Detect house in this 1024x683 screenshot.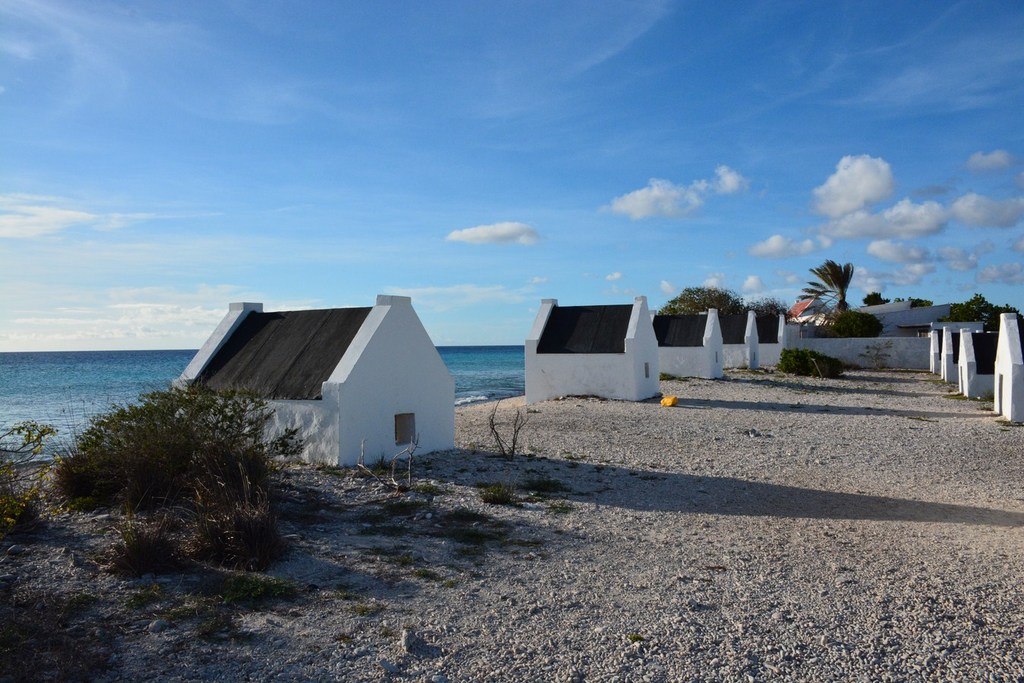
Detection: bbox=[730, 309, 758, 370].
